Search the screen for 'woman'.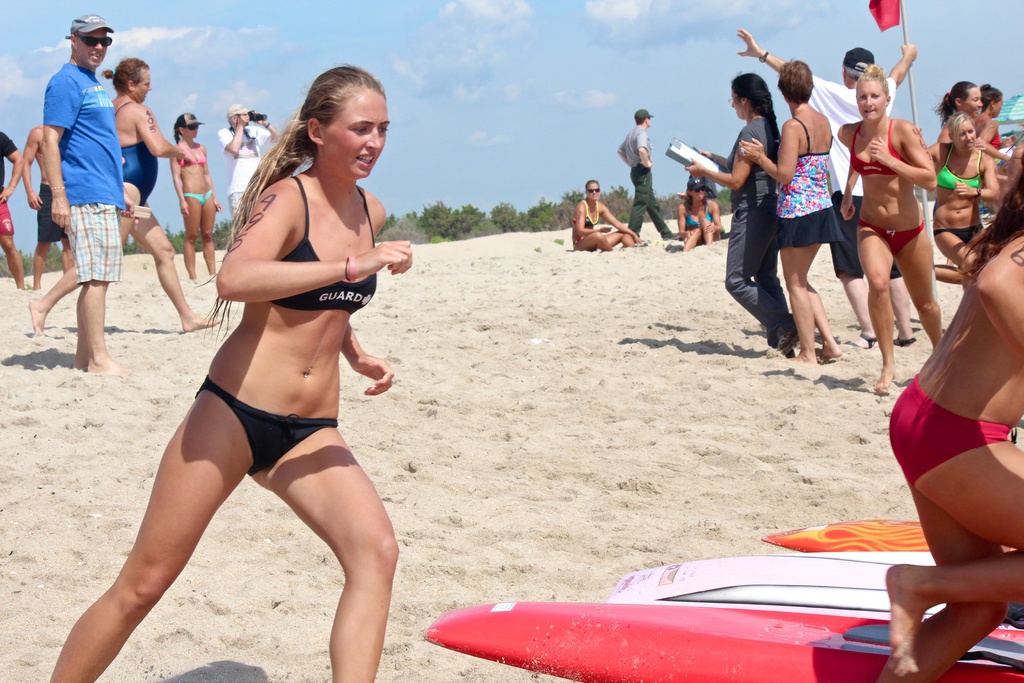
Found at [927,79,987,134].
